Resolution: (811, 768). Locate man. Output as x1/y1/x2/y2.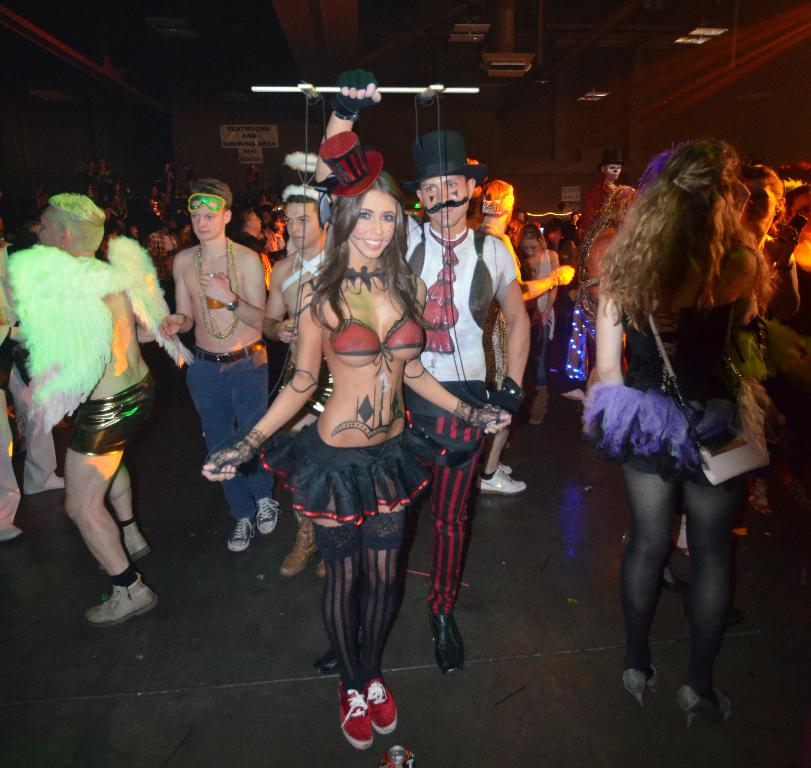
18/168/186/641.
